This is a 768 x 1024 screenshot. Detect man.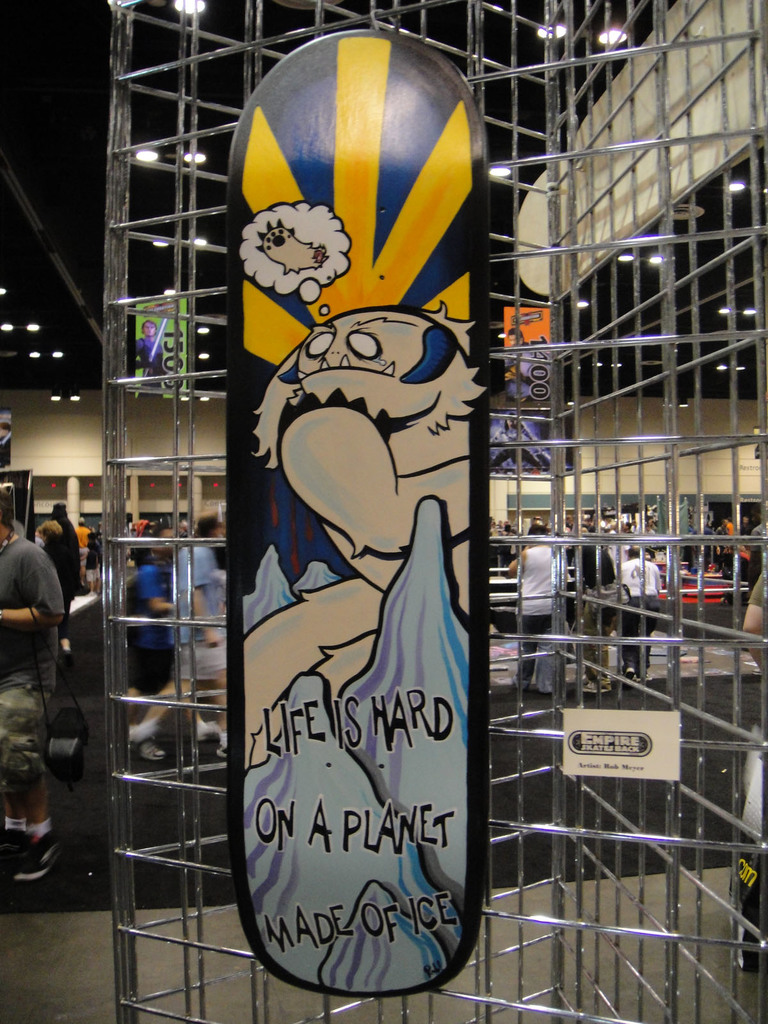
crop(559, 529, 623, 696).
